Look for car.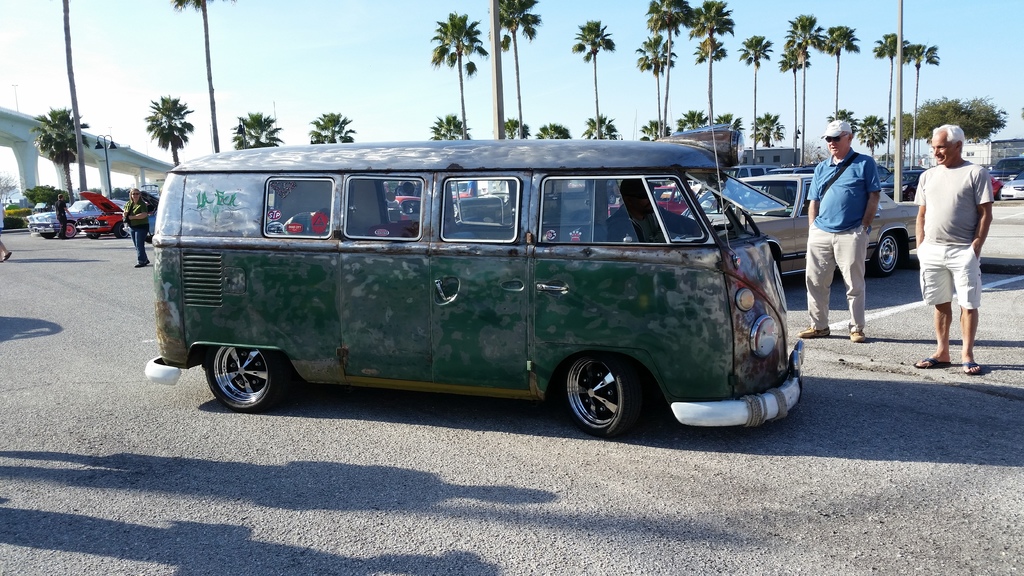
Found: box=[678, 173, 930, 277].
